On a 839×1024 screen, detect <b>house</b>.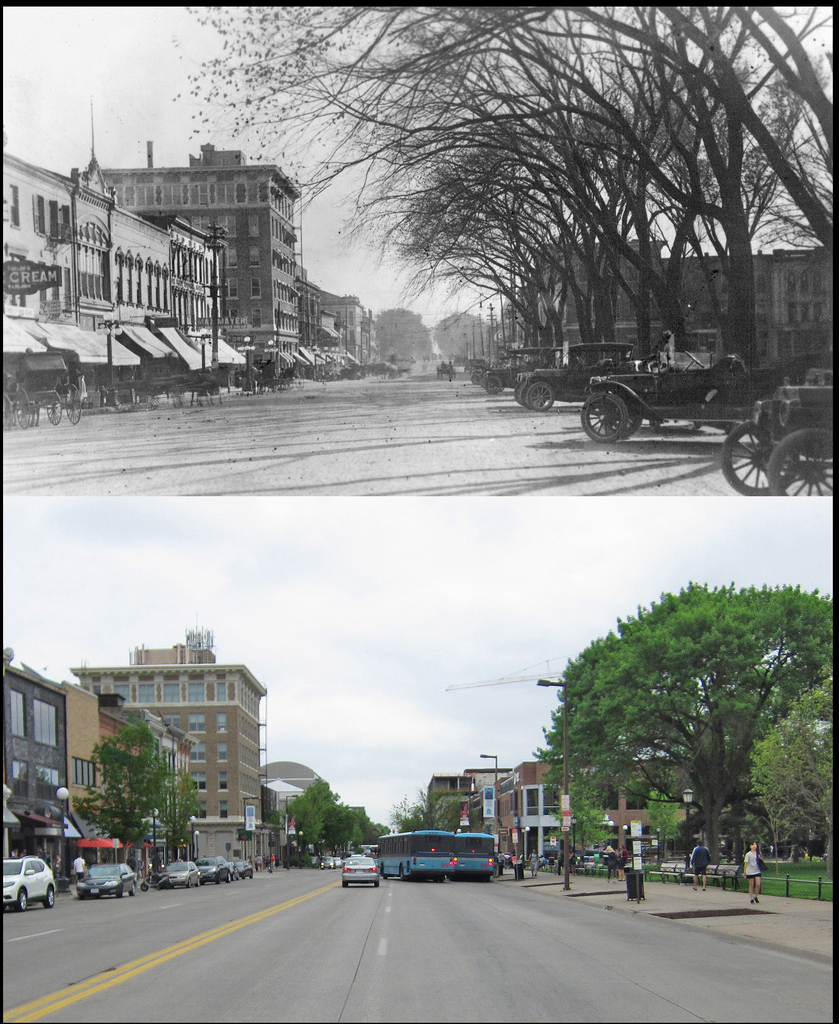
[x1=447, y1=764, x2=516, y2=825].
